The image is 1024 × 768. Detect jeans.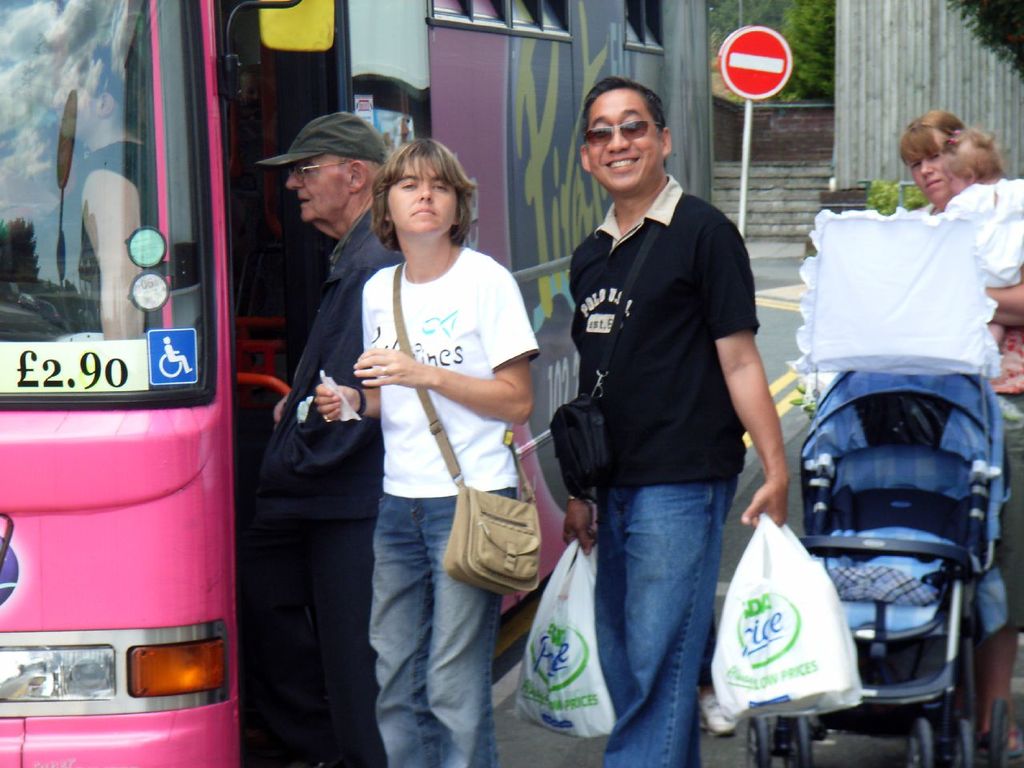
Detection: <bbox>572, 455, 741, 754</bbox>.
